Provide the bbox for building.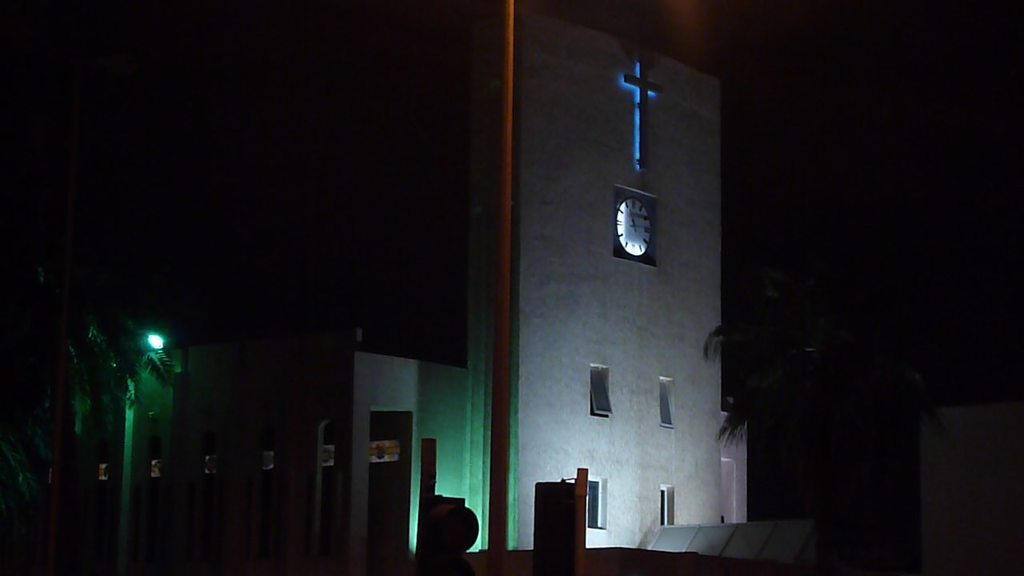
bbox=[0, 7, 812, 575].
